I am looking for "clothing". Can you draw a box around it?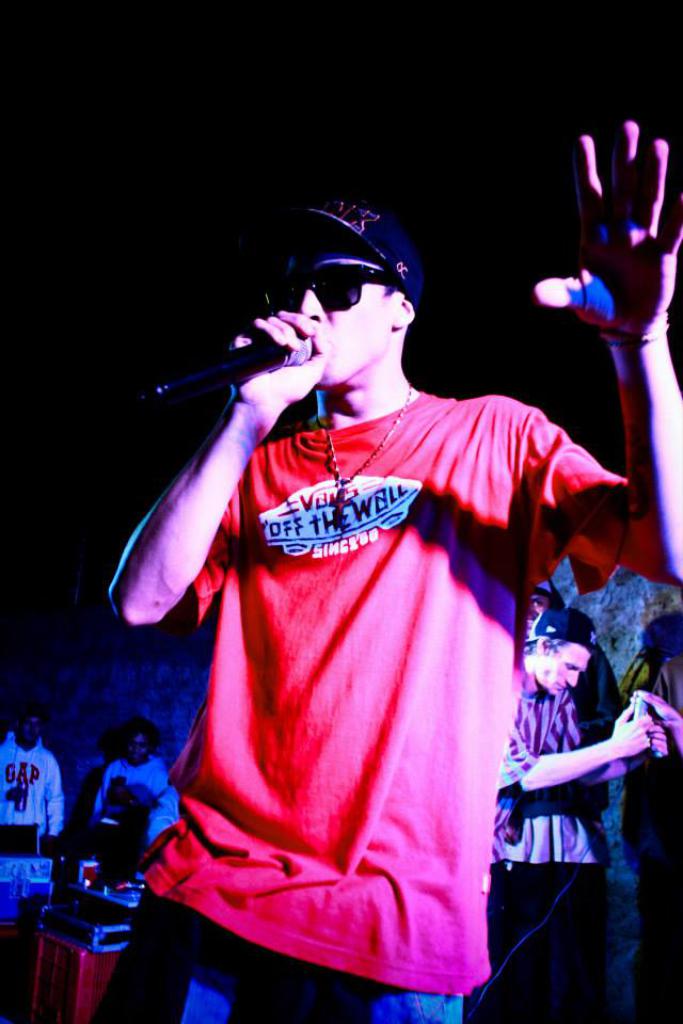
Sure, the bounding box is (102, 766, 180, 841).
